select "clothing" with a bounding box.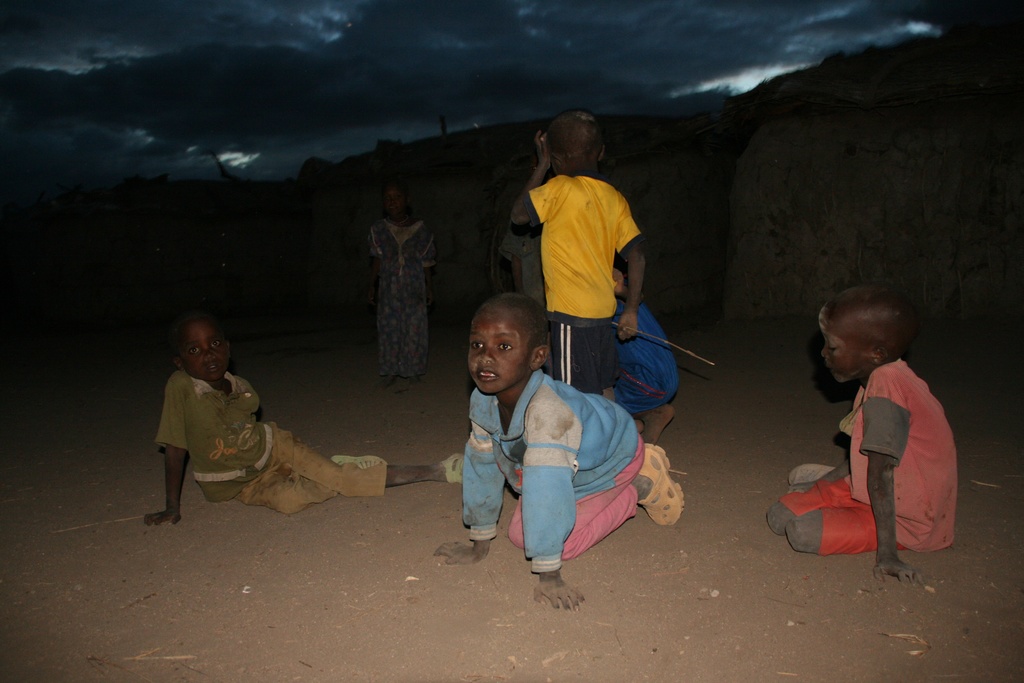
bbox=[613, 290, 679, 411].
